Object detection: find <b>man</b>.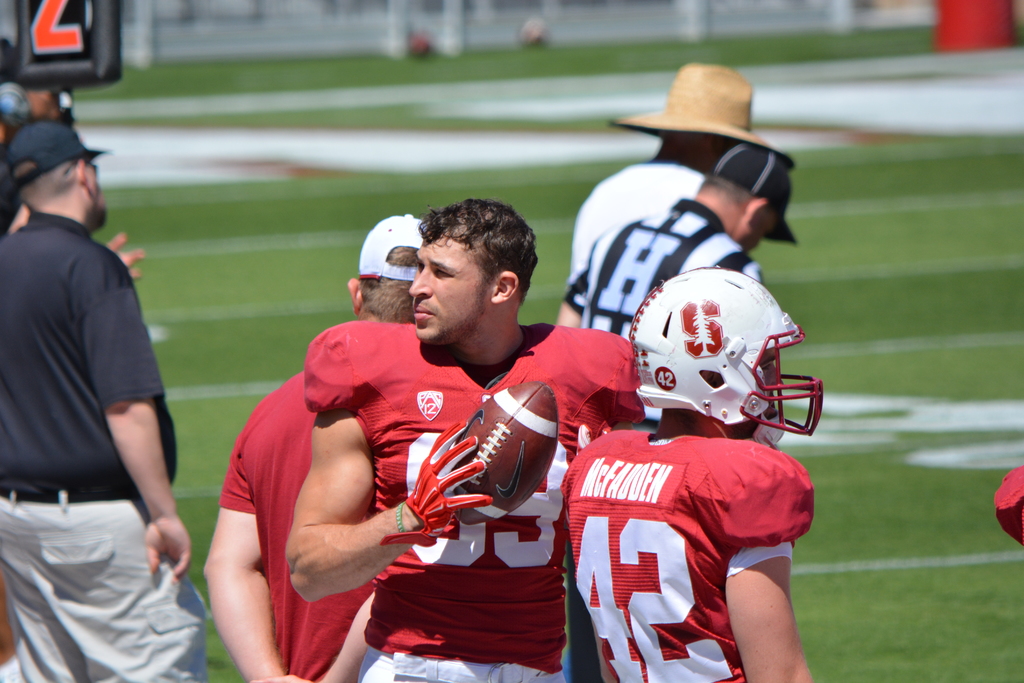
x1=202, y1=206, x2=431, y2=682.
